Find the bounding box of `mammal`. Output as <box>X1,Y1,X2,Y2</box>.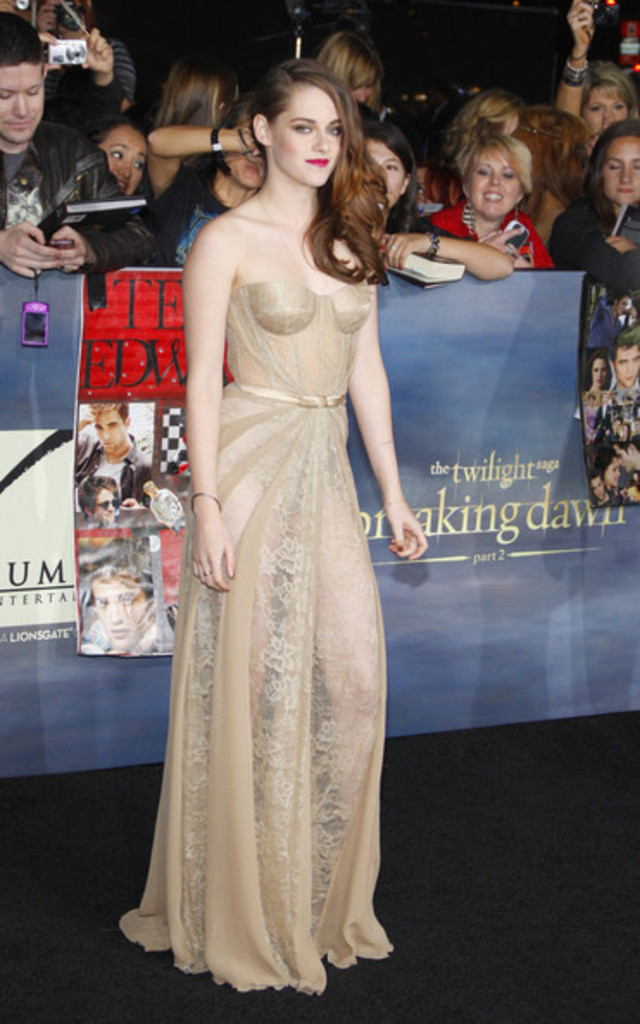
<box>138,93,255,253</box>.
